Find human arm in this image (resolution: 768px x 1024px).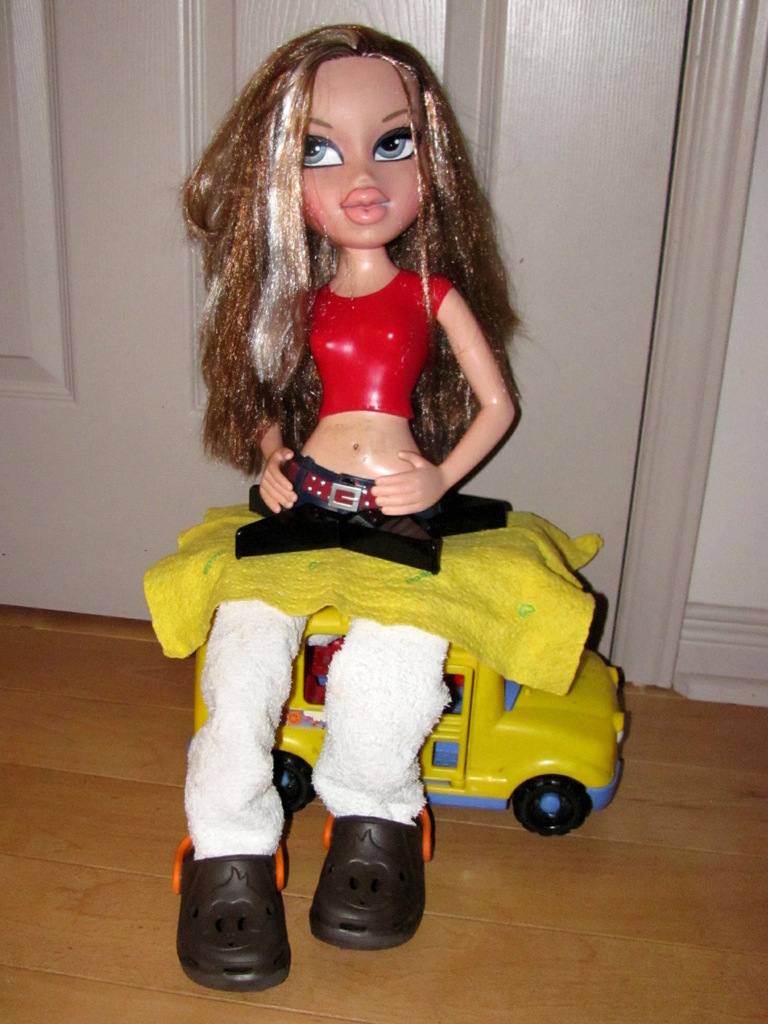
<box>403,266,526,543</box>.
